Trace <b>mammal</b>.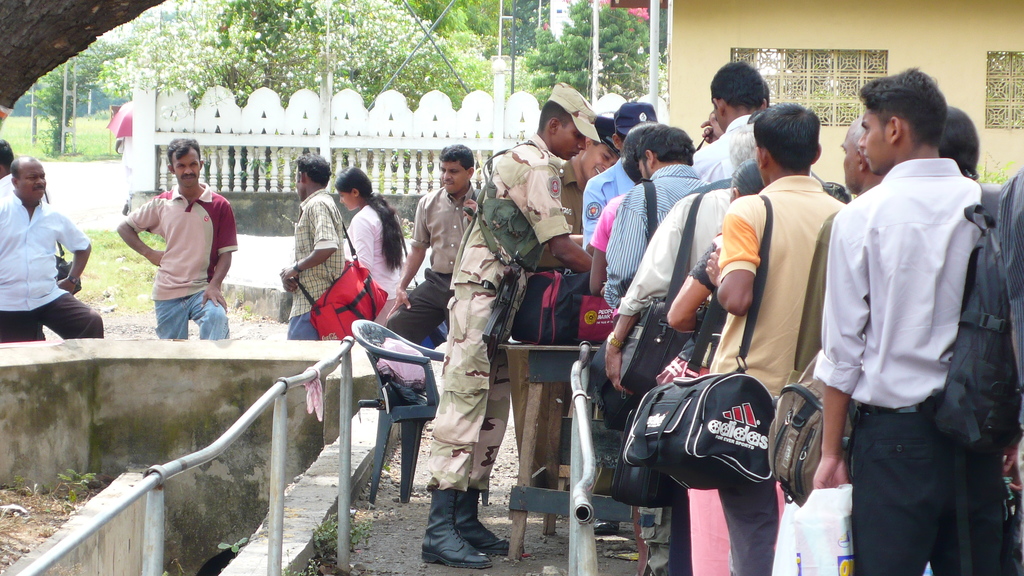
Traced to {"left": 795, "top": 109, "right": 888, "bottom": 575}.
